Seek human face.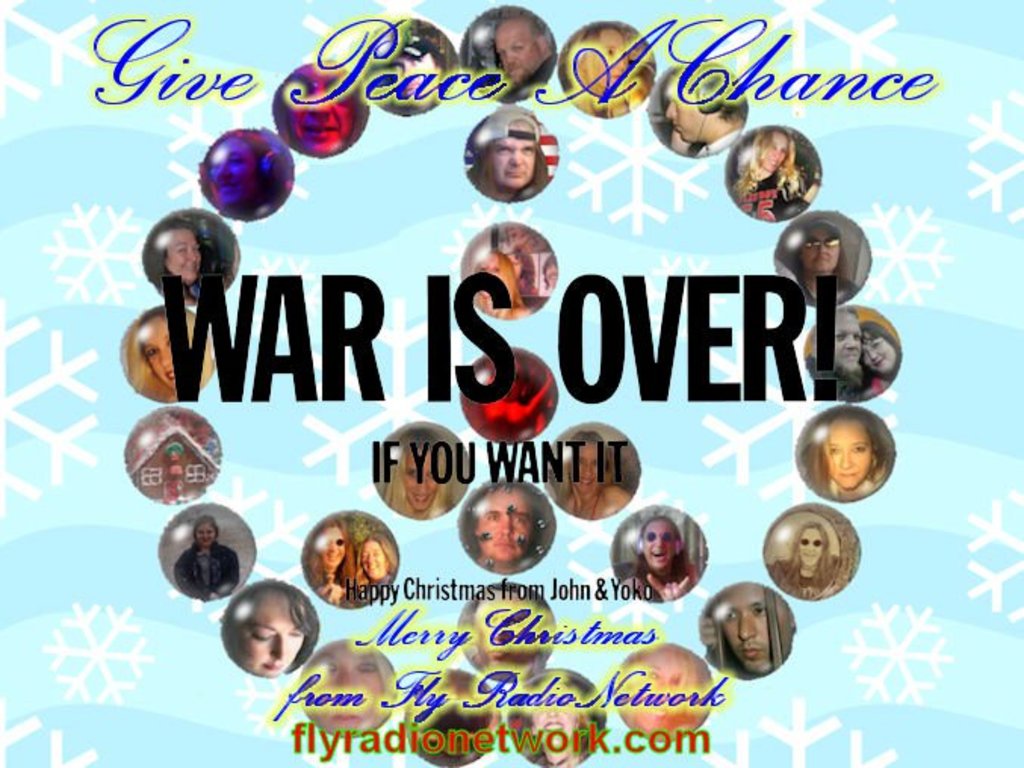
{"x1": 484, "y1": 119, "x2": 540, "y2": 189}.
